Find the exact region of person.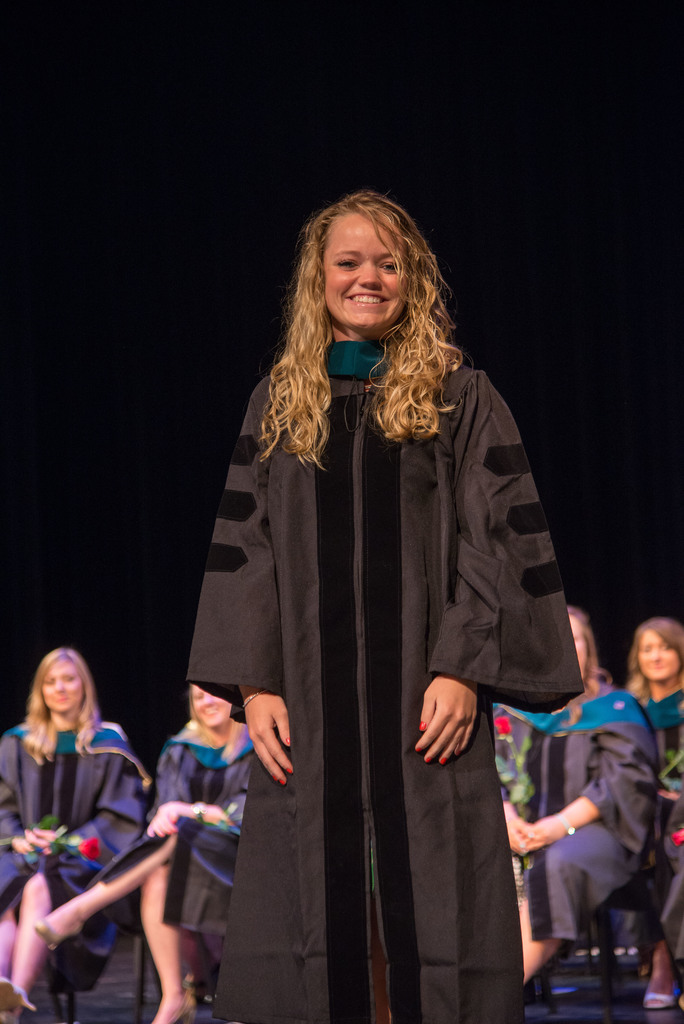
Exact region: 619 617 683 1005.
